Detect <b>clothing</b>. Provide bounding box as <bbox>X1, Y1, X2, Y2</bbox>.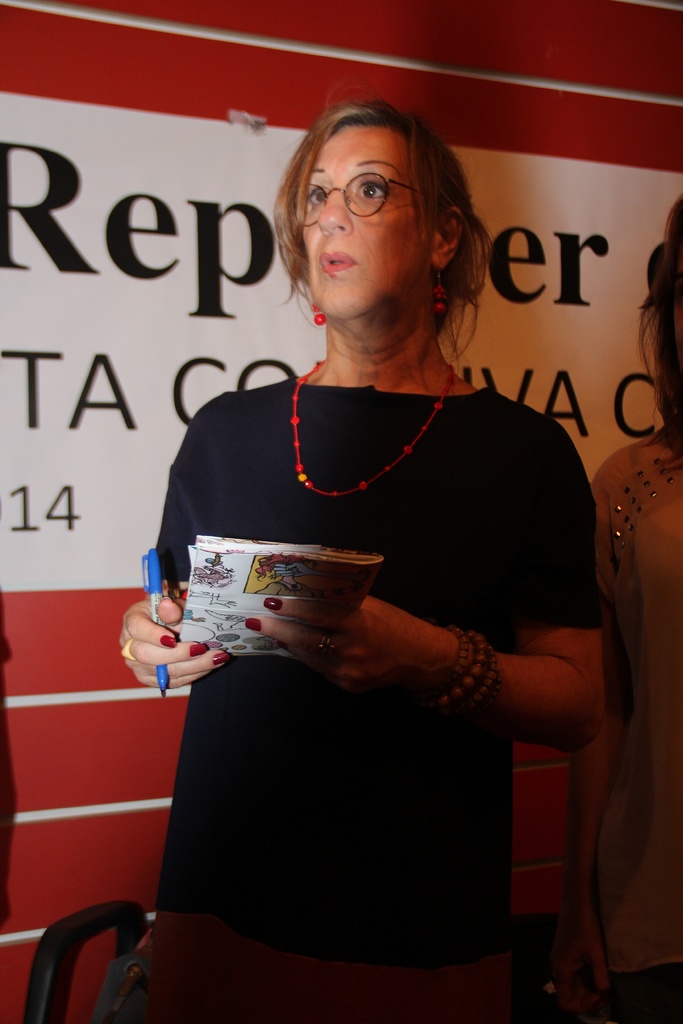
<bbox>594, 958, 682, 1023</bbox>.
